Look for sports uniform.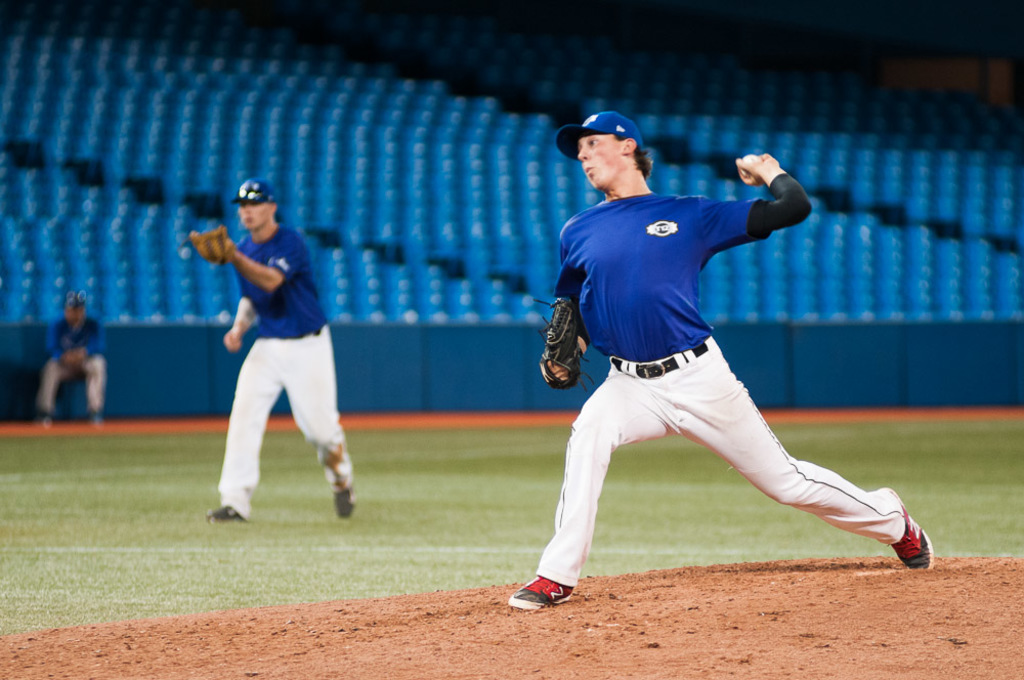
Found: [left=216, top=221, right=353, bottom=521].
